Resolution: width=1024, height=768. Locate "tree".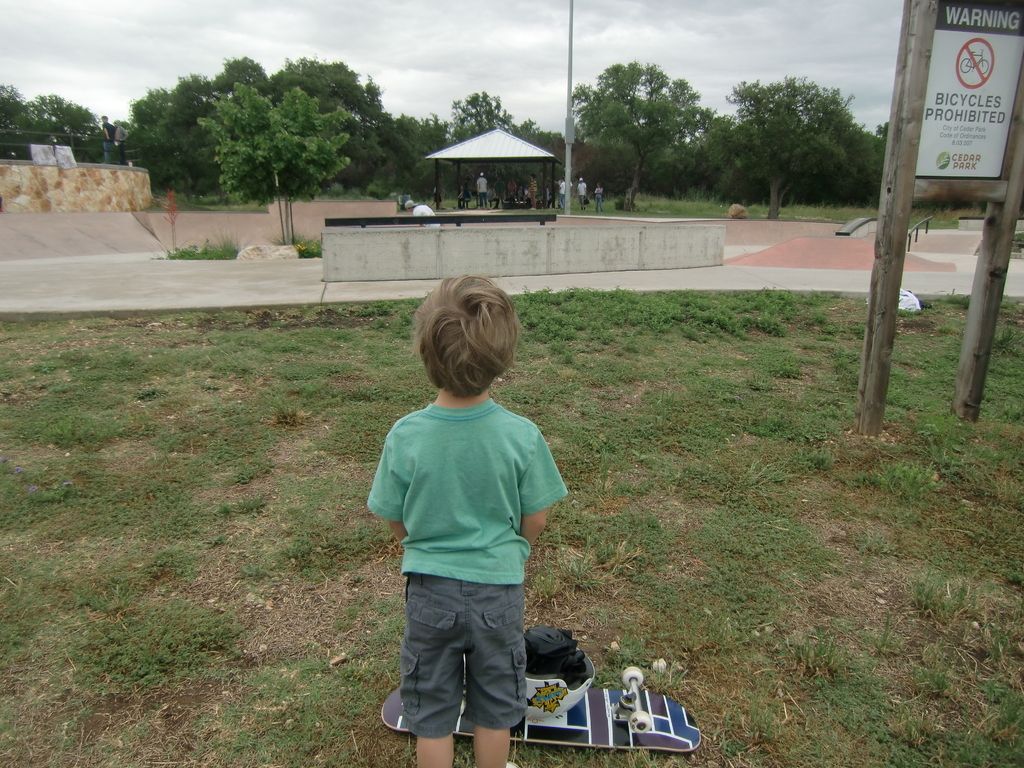
crop(722, 73, 866, 214).
